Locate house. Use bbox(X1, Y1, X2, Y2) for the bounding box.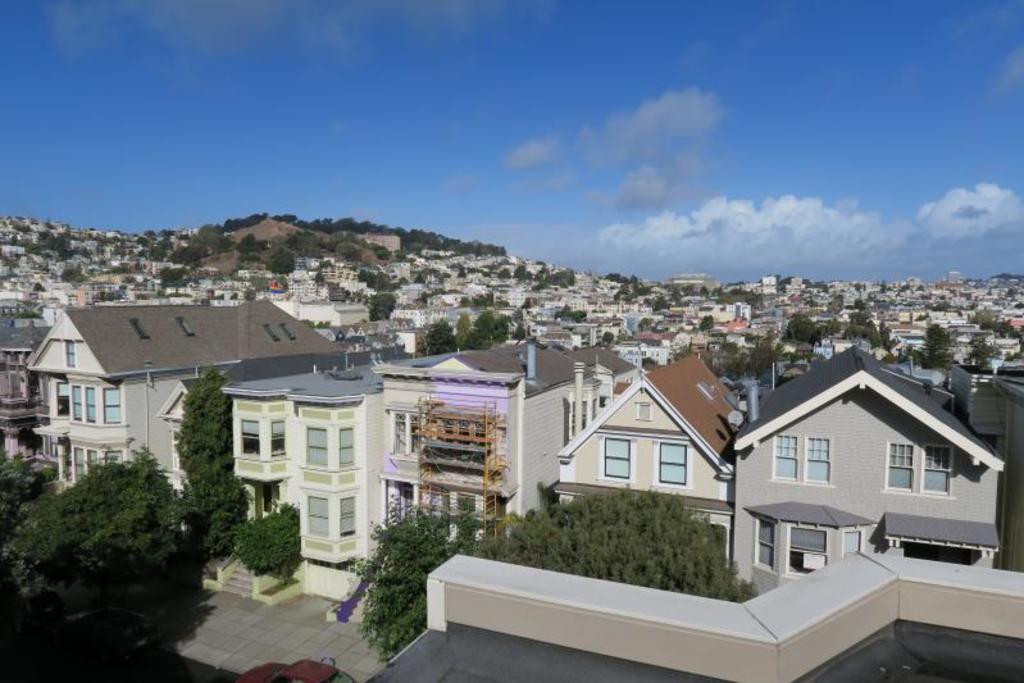
bbox(714, 349, 1009, 595).
